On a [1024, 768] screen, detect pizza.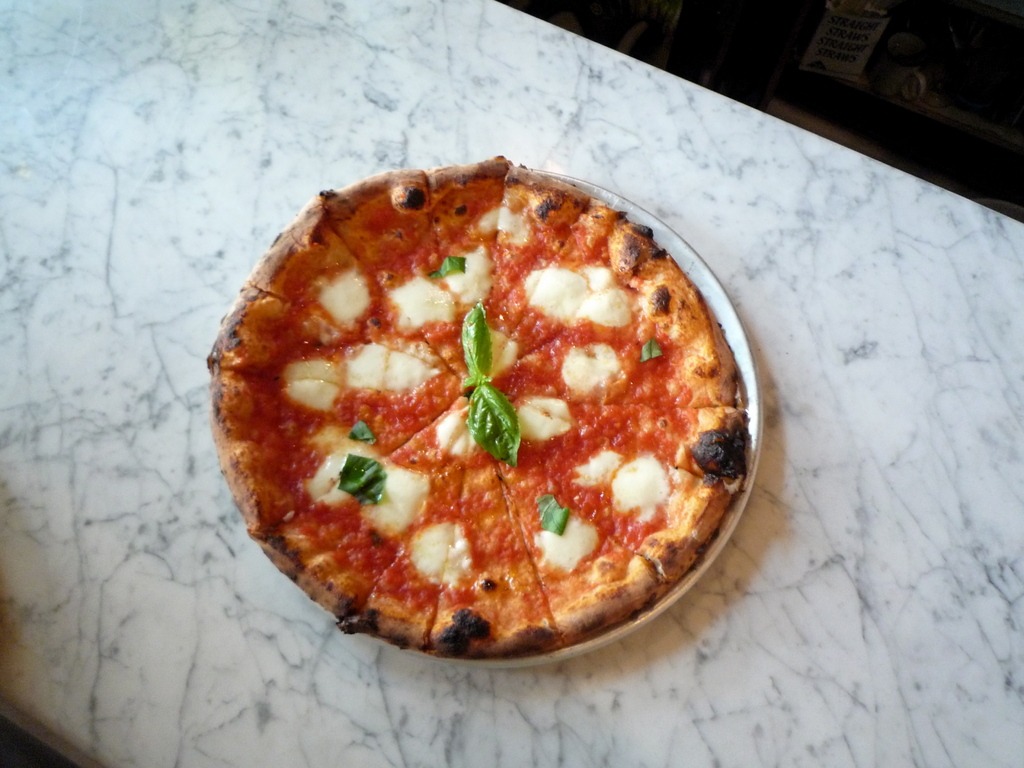
select_region(510, 454, 664, 639).
